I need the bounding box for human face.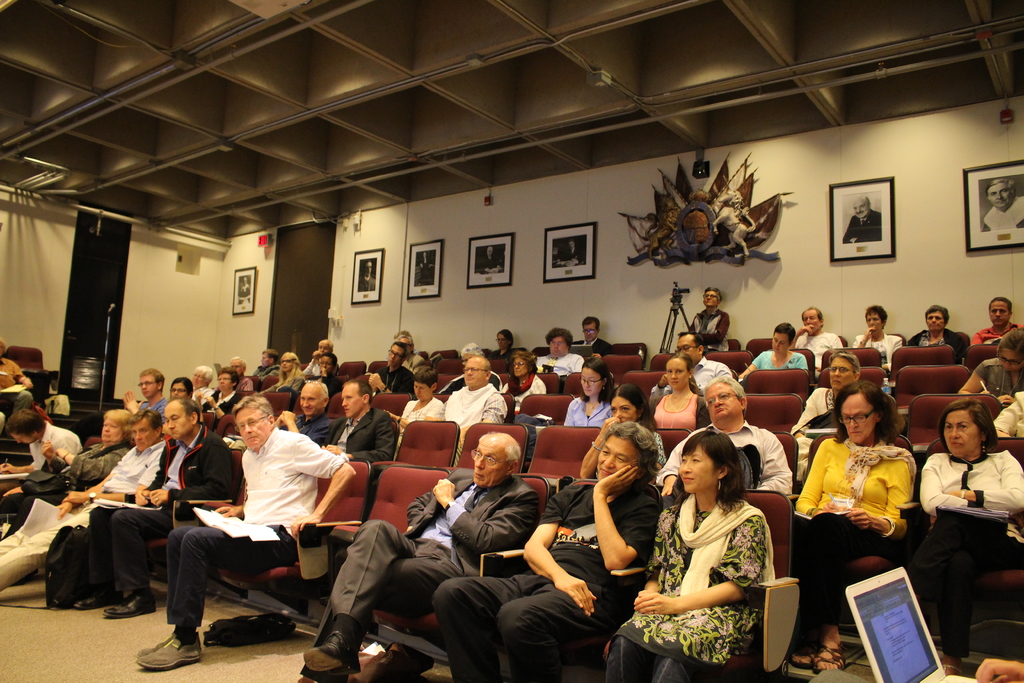
Here it is: l=680, t=446, r=714, b=491.
